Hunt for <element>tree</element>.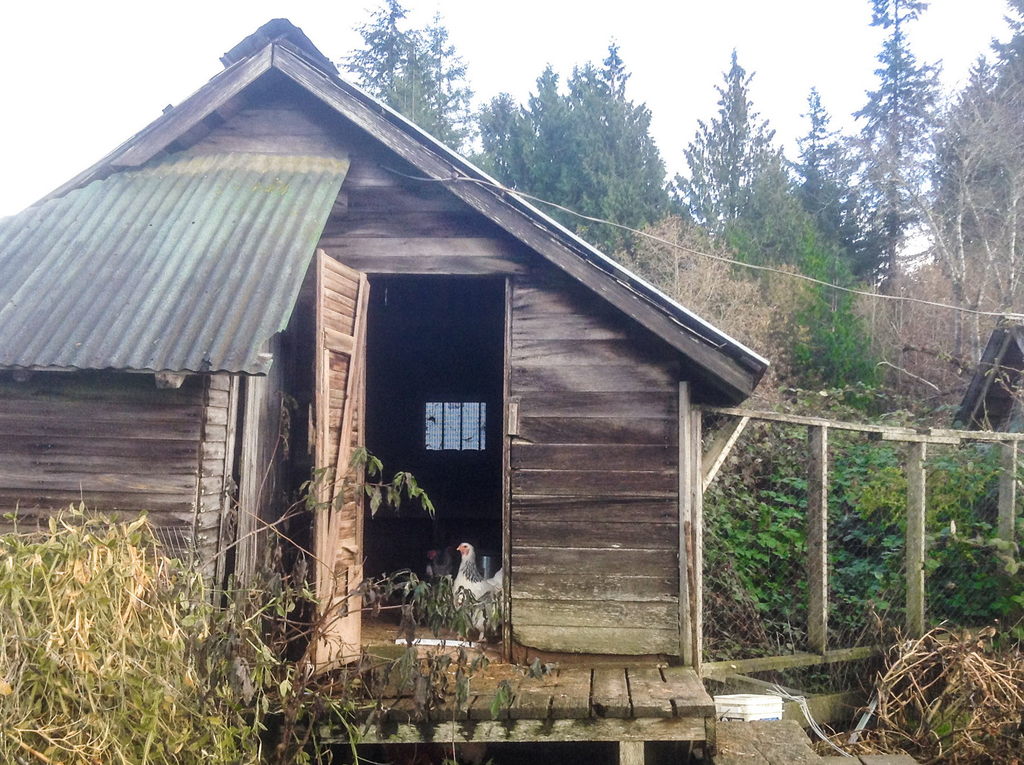
Hunted down at 664 54 787 258.
